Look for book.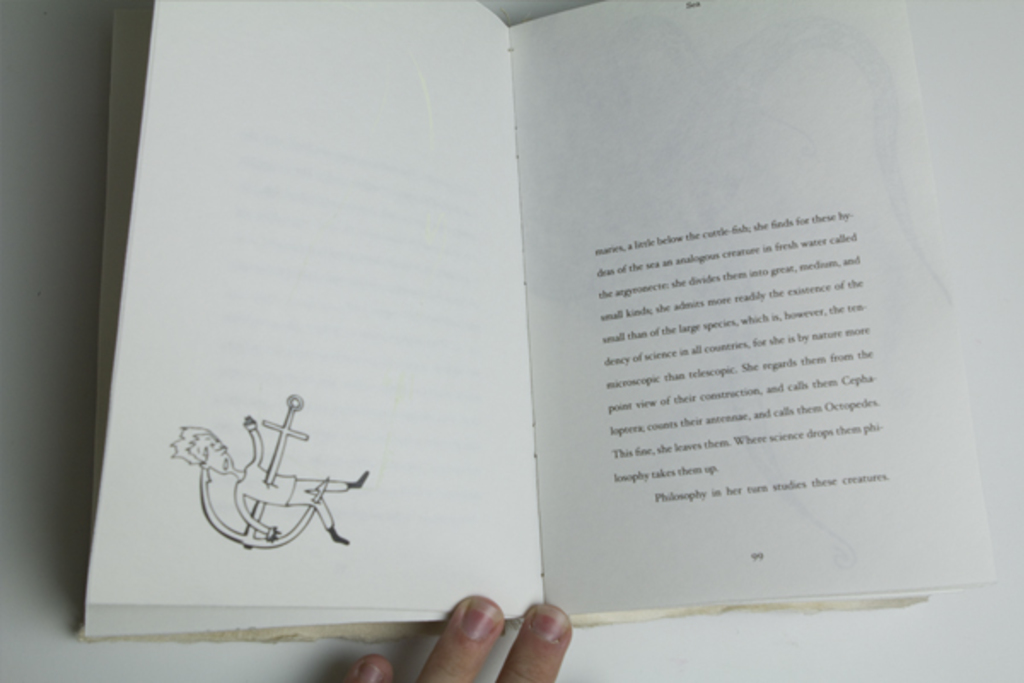
Found: locate(80, 0, 1005, 635).
